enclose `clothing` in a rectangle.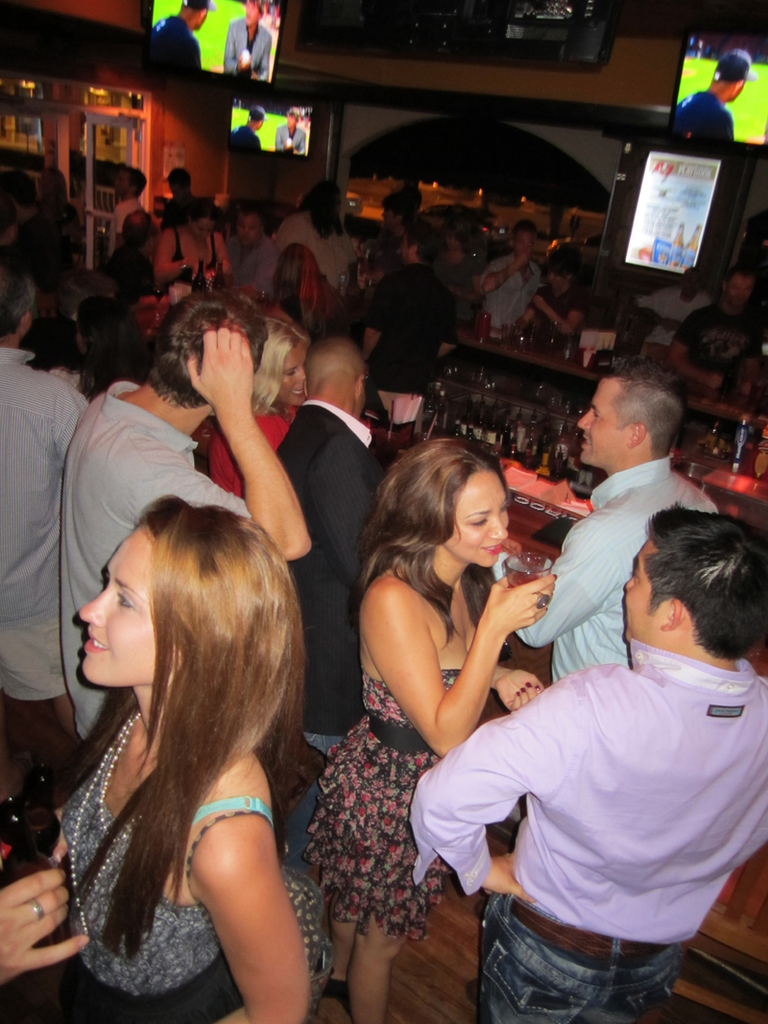
[left=672, top=93, right=735, bottom=139].
